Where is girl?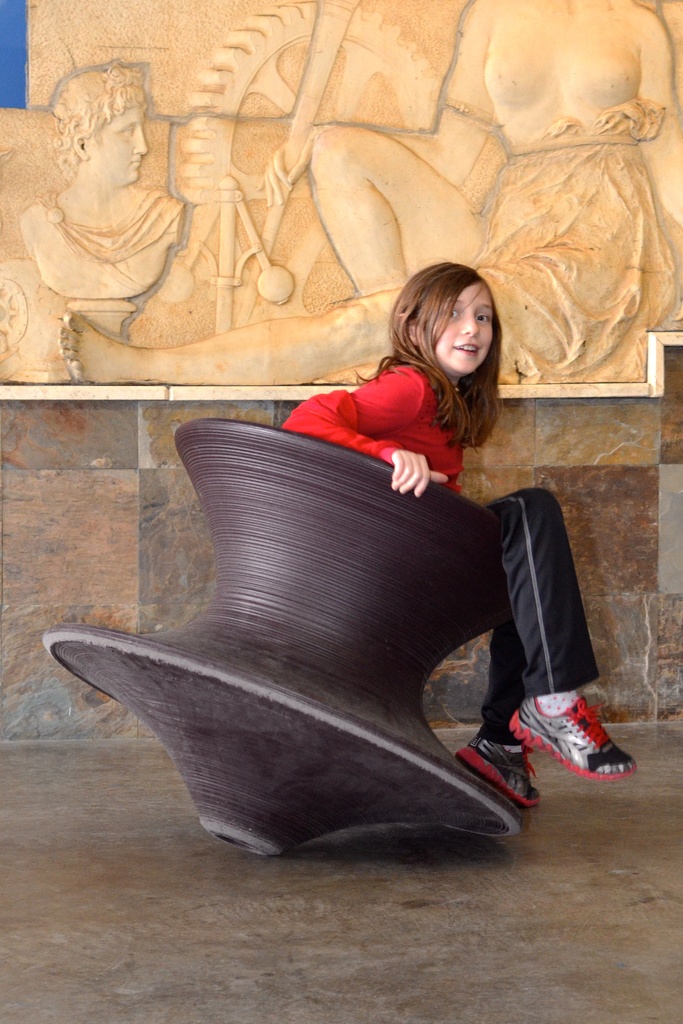
279, 254, 639, 805.
